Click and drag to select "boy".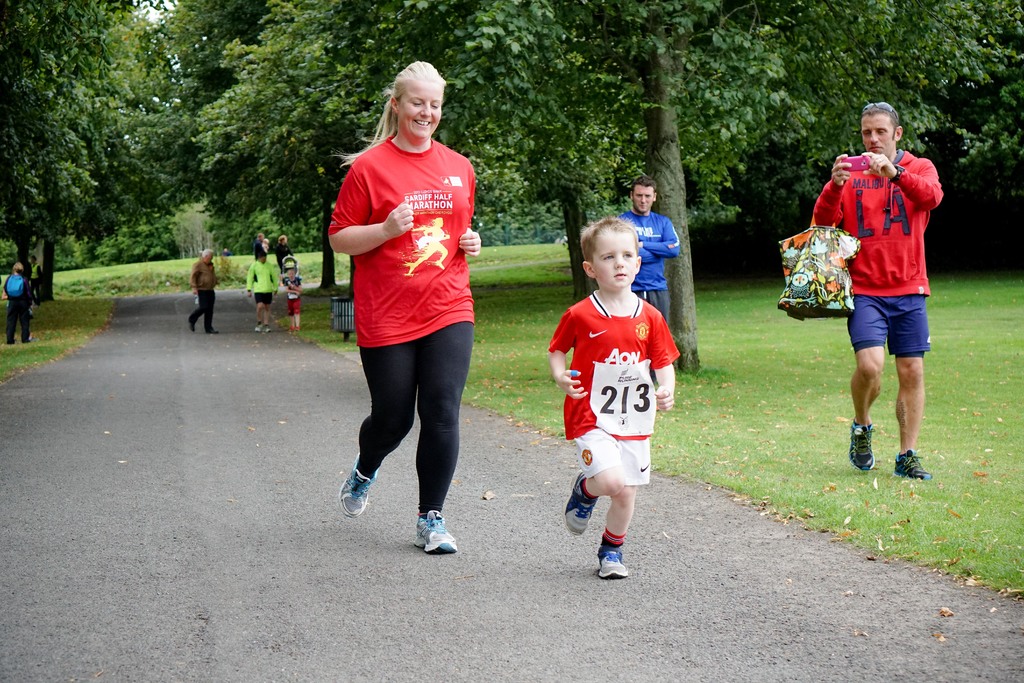
Selection: {"left": 284, "top": 261, "right": 310, "bottom": 328}.
